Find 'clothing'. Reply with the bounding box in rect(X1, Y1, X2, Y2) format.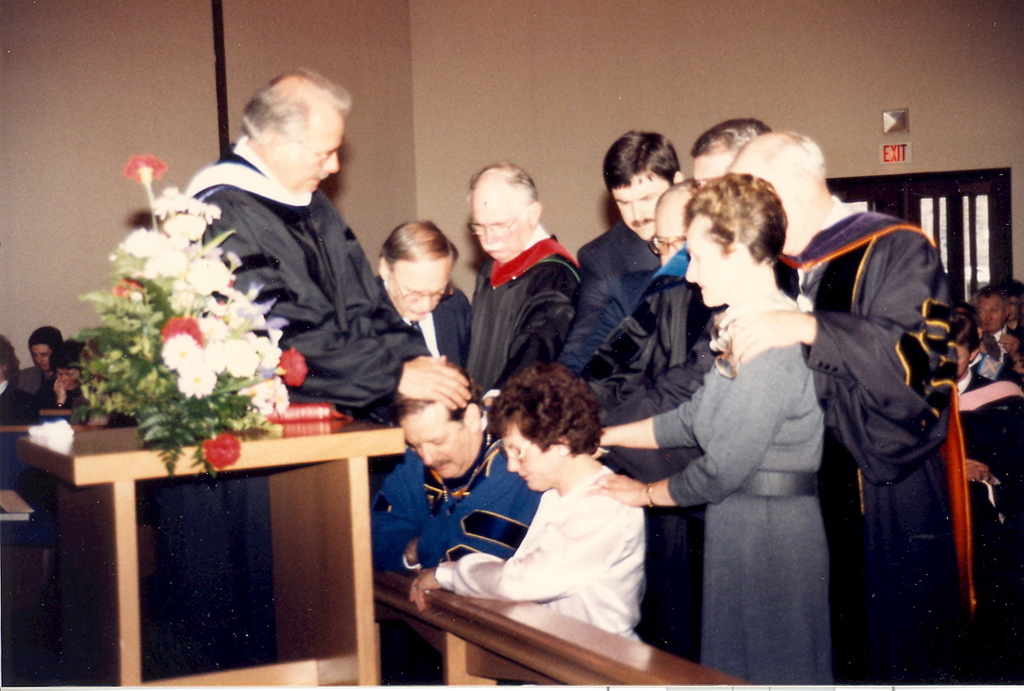
rect(182, 140, 425, 421).
